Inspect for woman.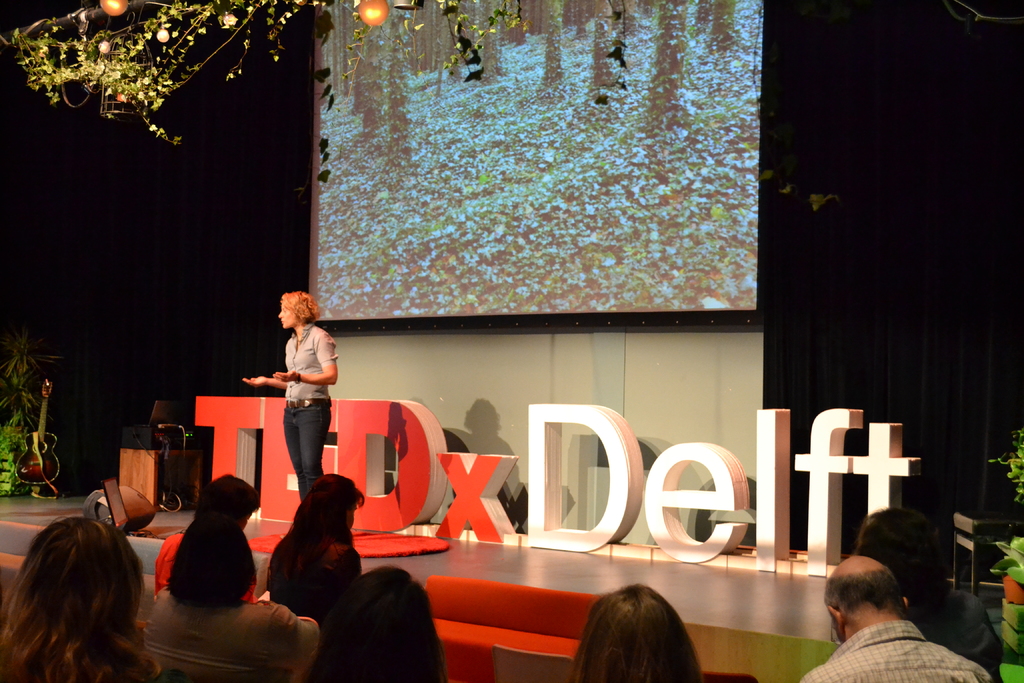
Inspection: {"x1": 148, "y1": 512, "x2": 321, "y2": 682}.
